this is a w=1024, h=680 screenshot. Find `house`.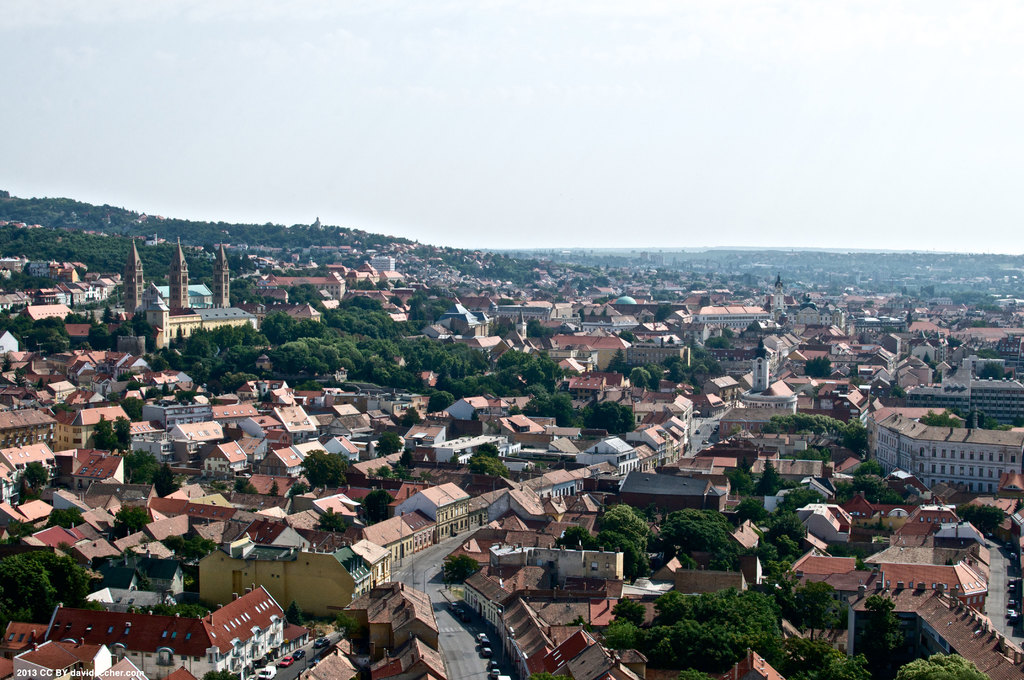
Bounding box: l=583, t=432, r=641, b=479.
